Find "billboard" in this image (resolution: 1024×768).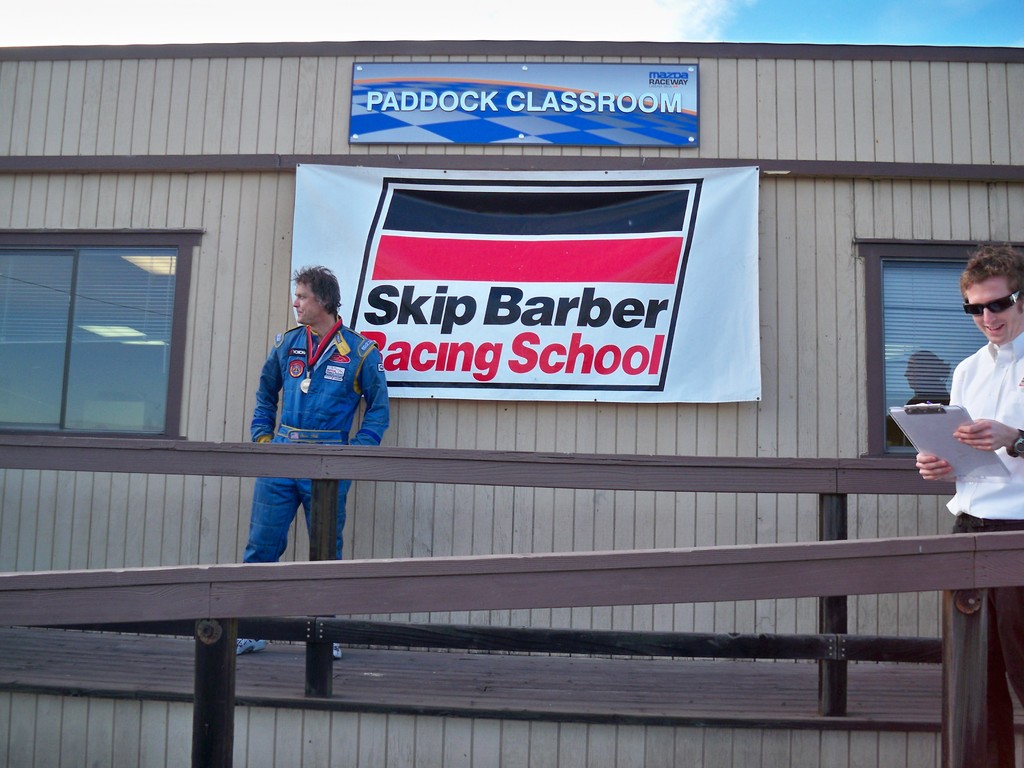
[left=335, top=188, right=721, bottom=424].
